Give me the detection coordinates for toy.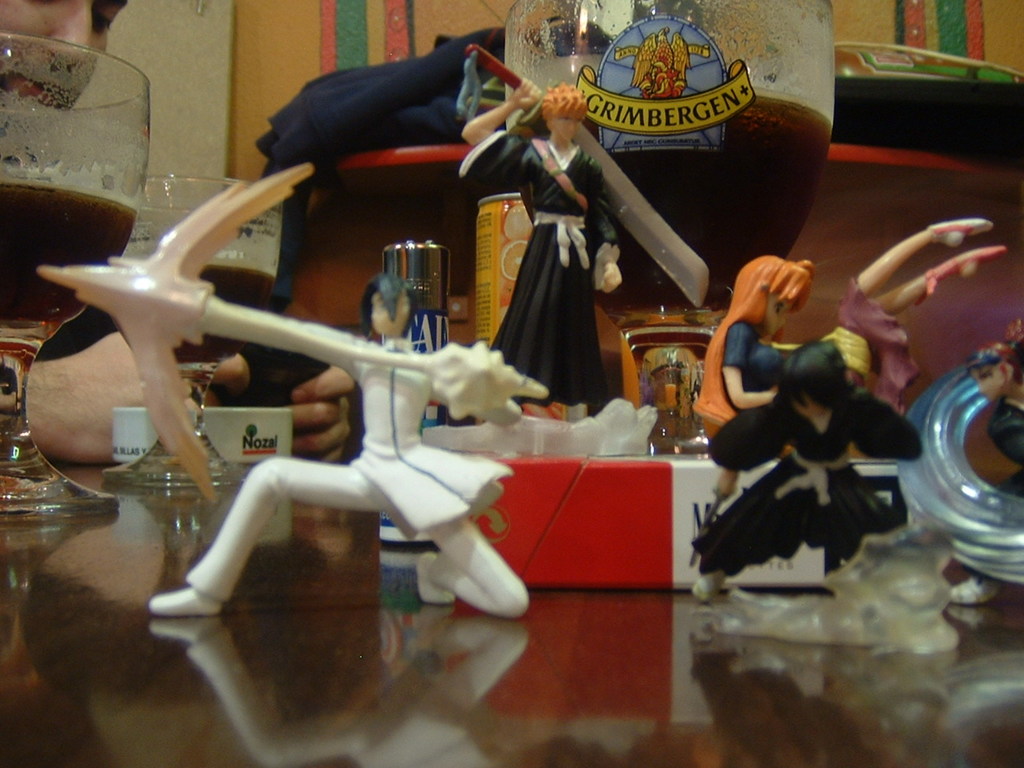
[458,79,623,405].
